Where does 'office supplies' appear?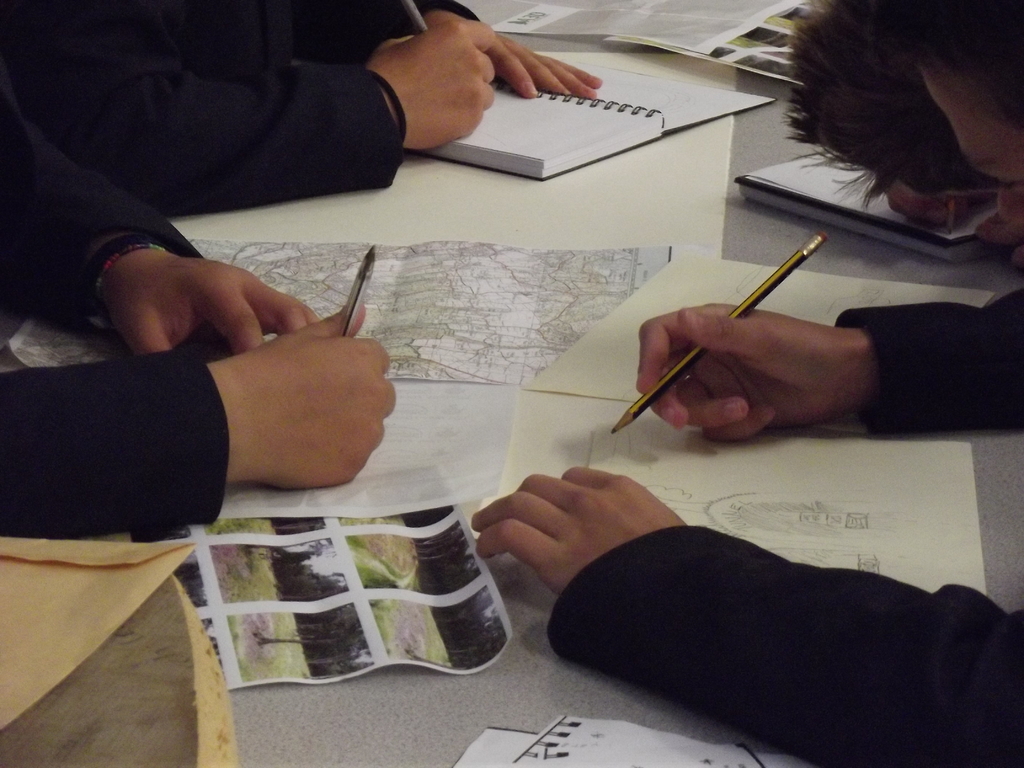
Appears at 744/148/989/255.
